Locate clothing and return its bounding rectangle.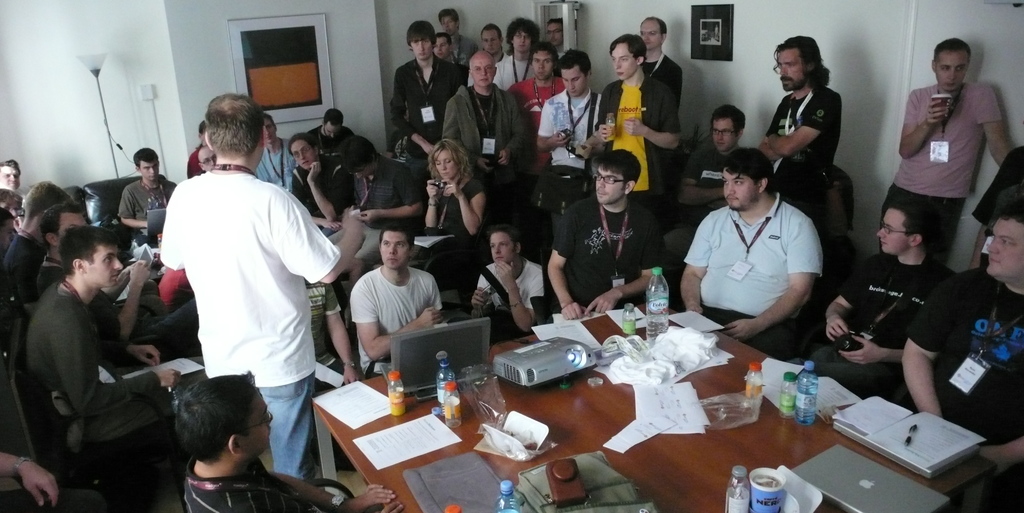
[758, 83, 838, 208].
